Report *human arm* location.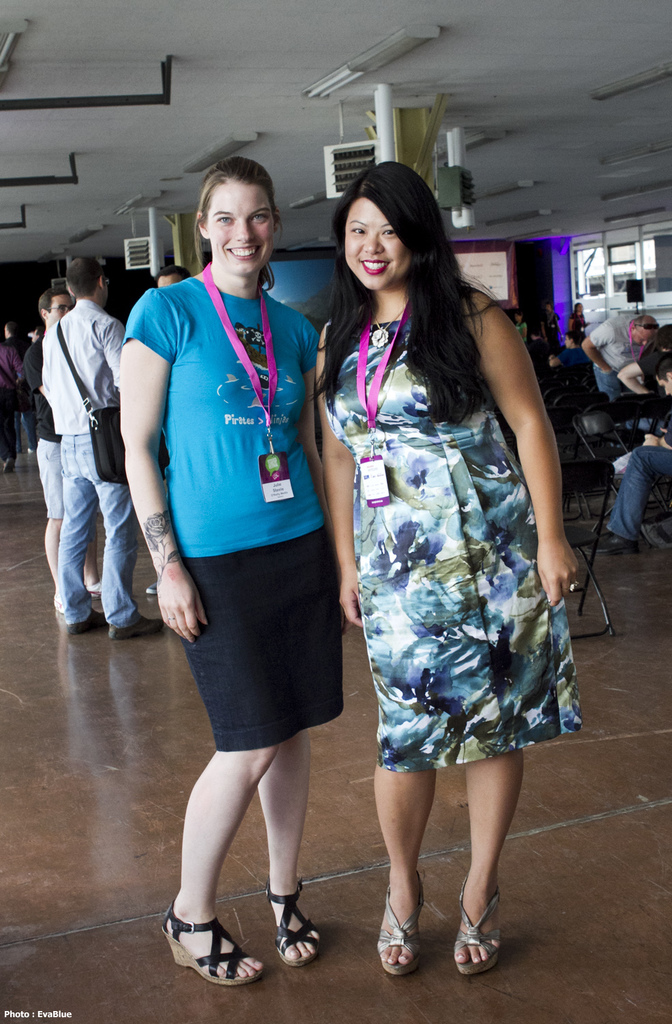
Report: locate(311, 319, 365, 636).
